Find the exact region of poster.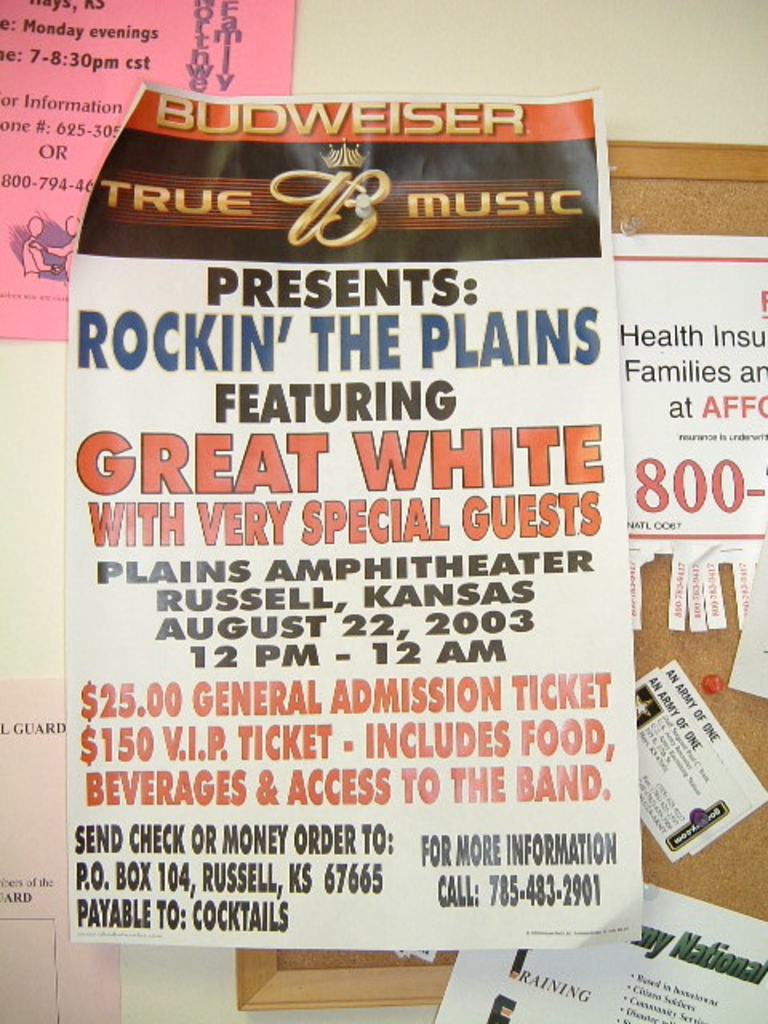
Exact region: bbox=(0, 677, 122, 1022).
